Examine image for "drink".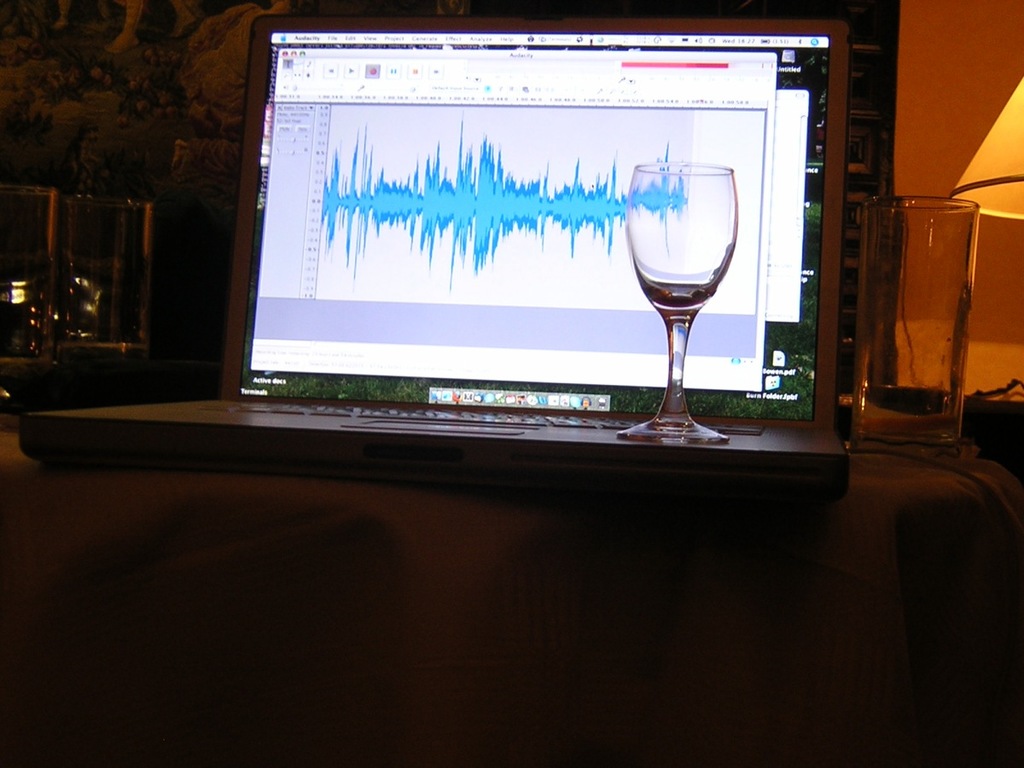
Examination result: {"x1": 847, "y1": 382, "x2": 963, "y2": 445}.
